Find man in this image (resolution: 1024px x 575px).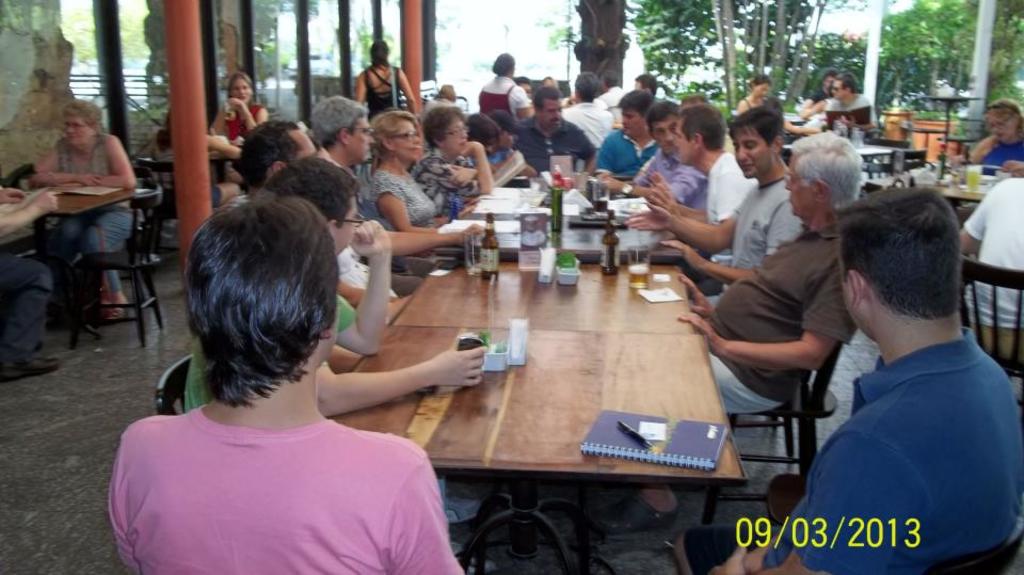
left=594, top=89, right=666, bottom=178.
